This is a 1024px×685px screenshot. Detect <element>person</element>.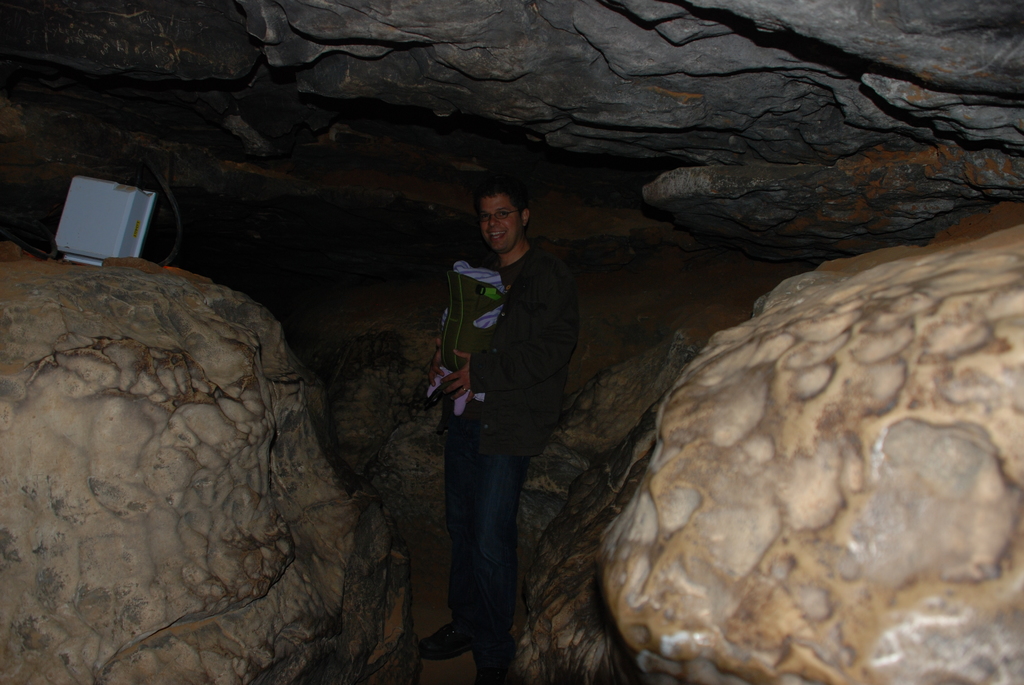
419/171/576/672.
